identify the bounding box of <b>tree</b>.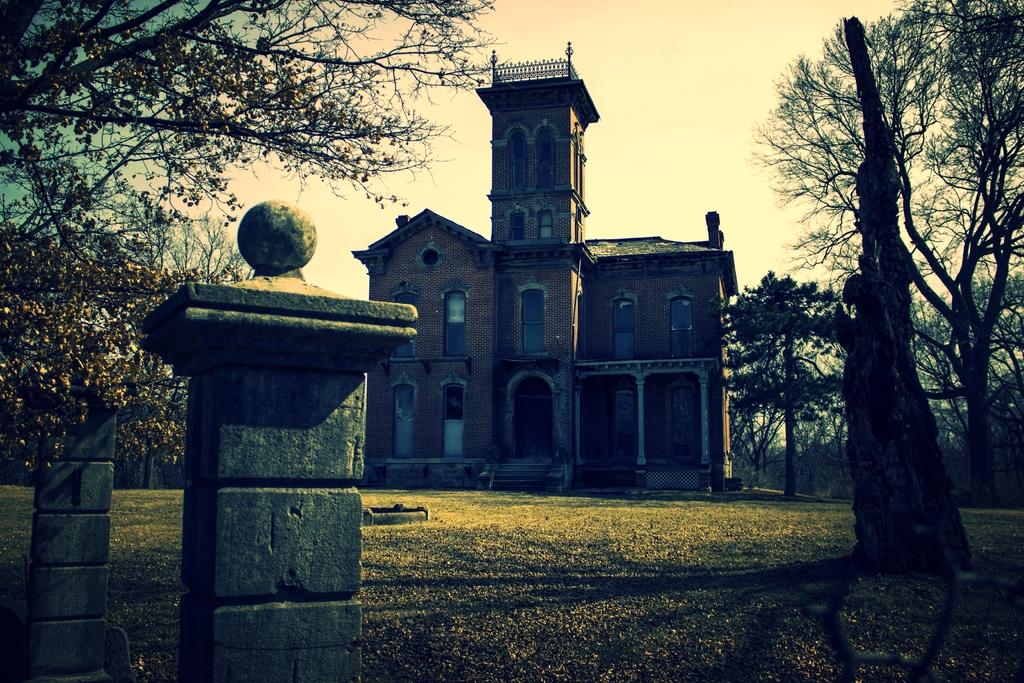
bbox=(710, 269, 857, 496).
